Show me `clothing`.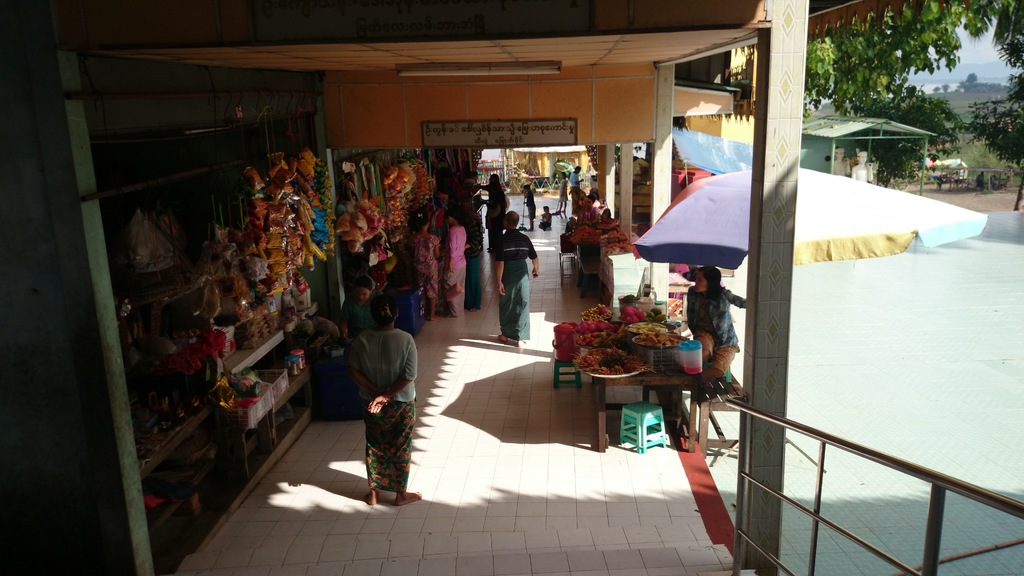
`clothing` is here: (480,182,505,235).
